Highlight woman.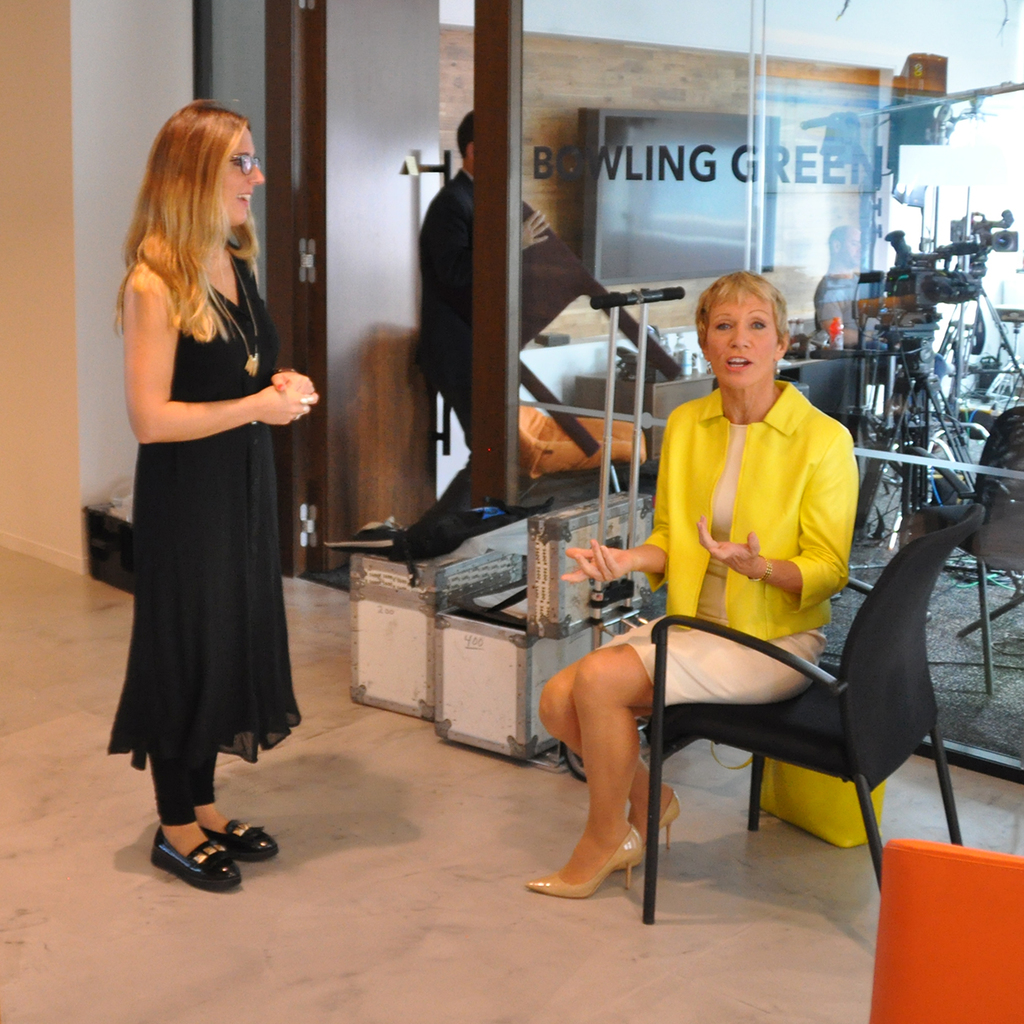
Highlighted region: (524, 274, 859, 906).
